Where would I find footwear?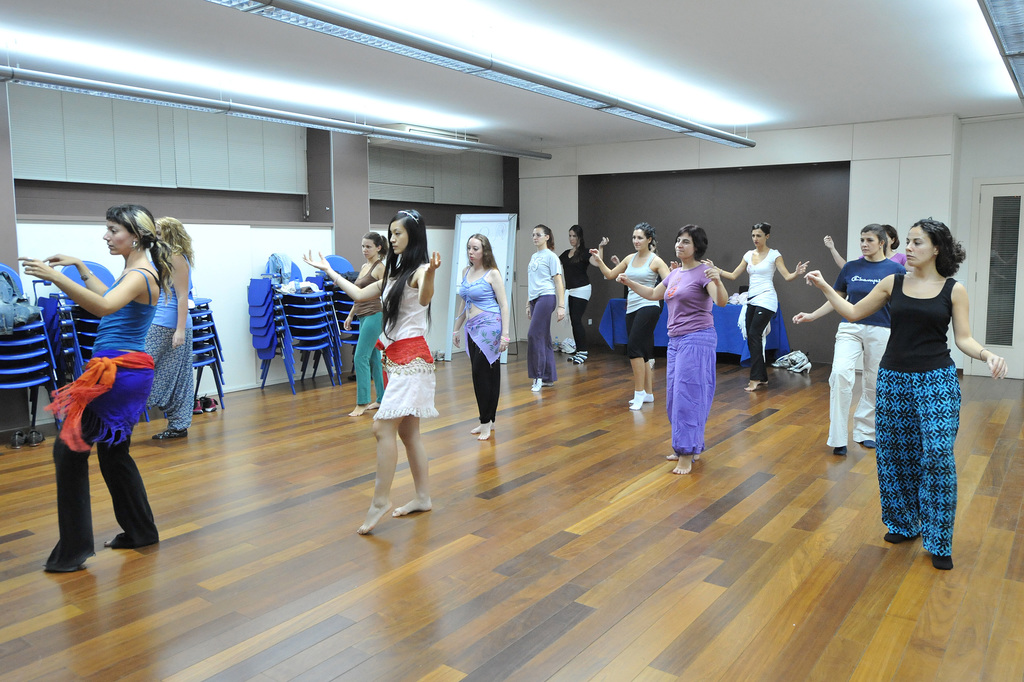
At bbox(40, 541, 92, 572).
